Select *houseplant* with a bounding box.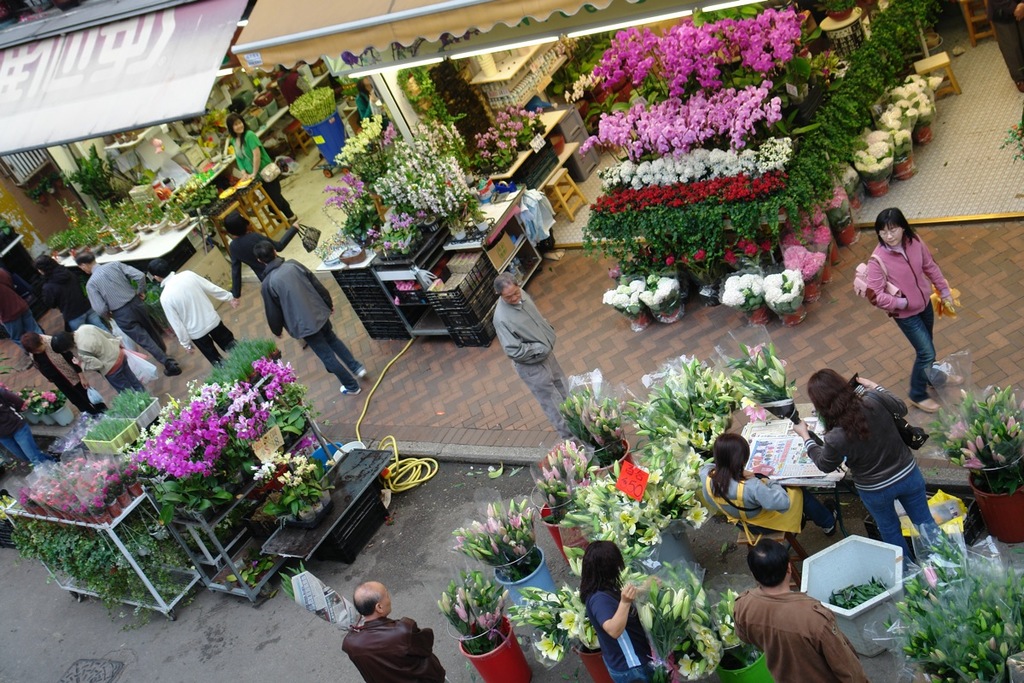
Rect(450, 492, 562, 615).
